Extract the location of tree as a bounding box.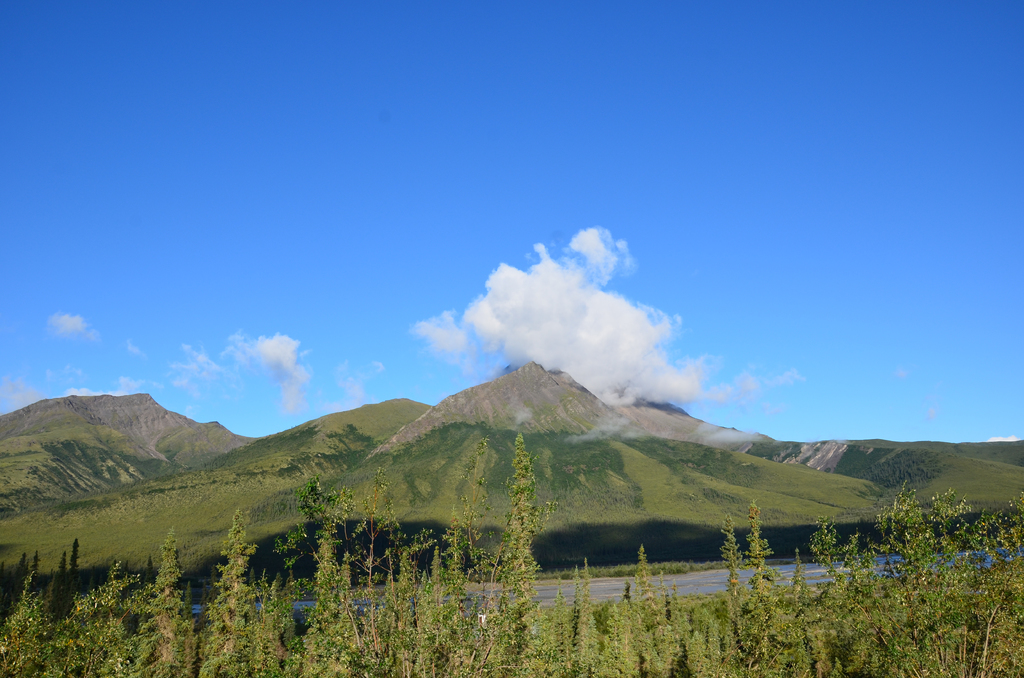
811/483/1023/677.
